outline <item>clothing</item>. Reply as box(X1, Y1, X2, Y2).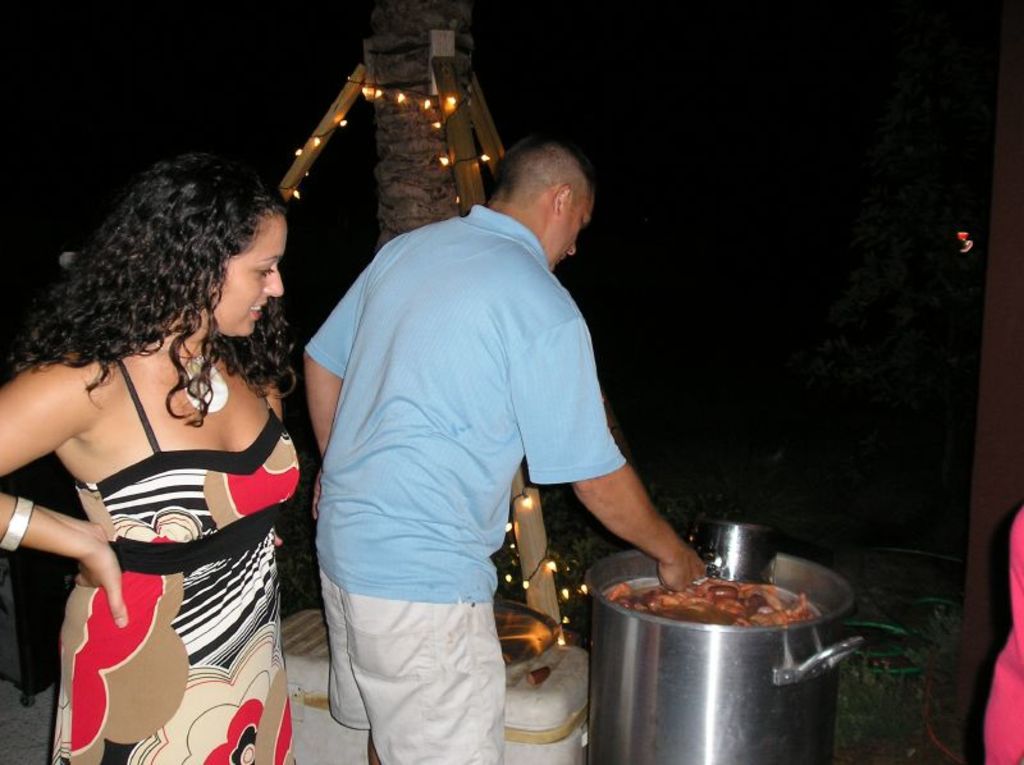
box(306, 196, 631, 764).
